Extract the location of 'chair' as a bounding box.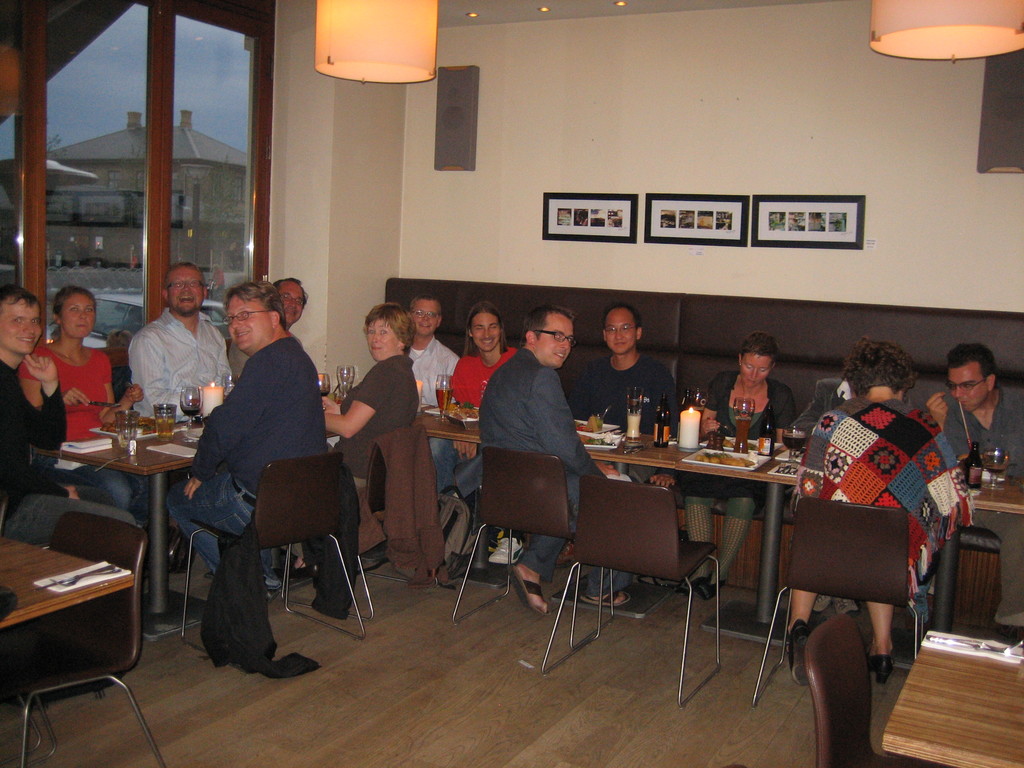
288,426,436,625.
